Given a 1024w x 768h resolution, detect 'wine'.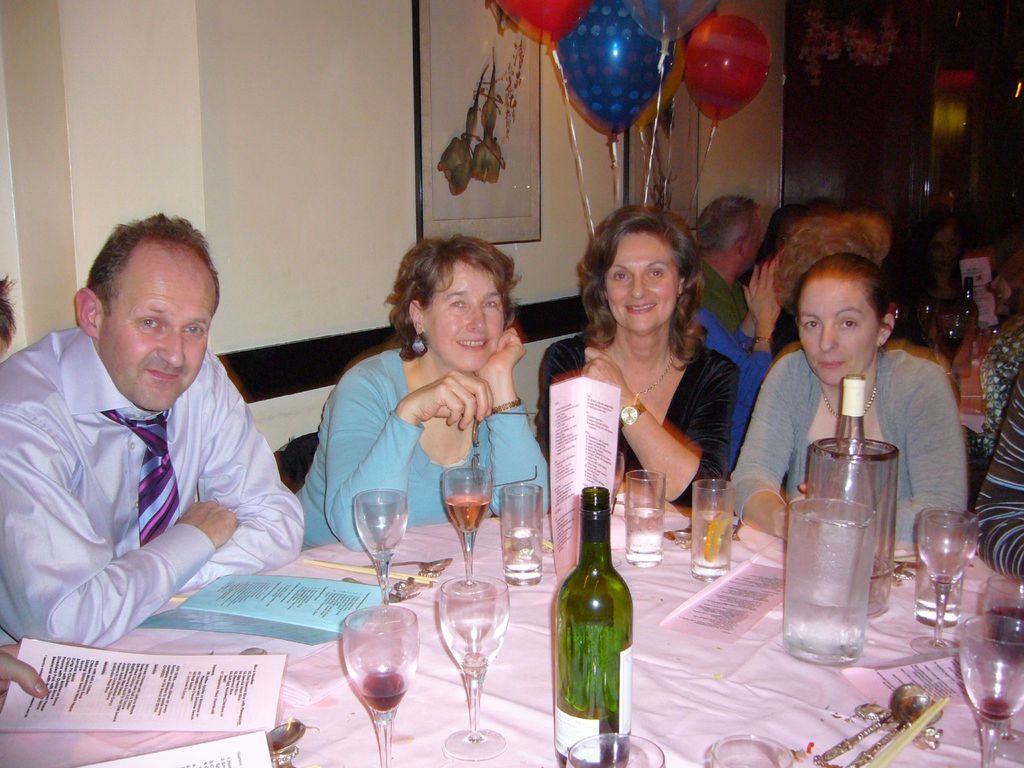
locate(558, 716, 625, 767).
